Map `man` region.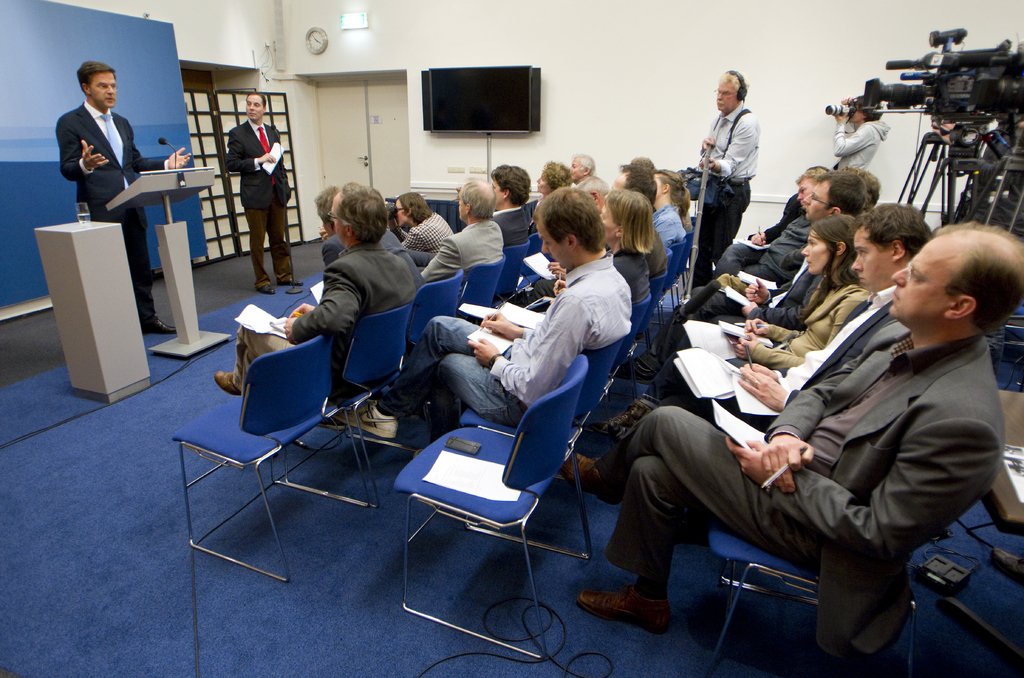
Mapped to {"left": 223, "top": 91, "right": 308, "bottom": 296}.
